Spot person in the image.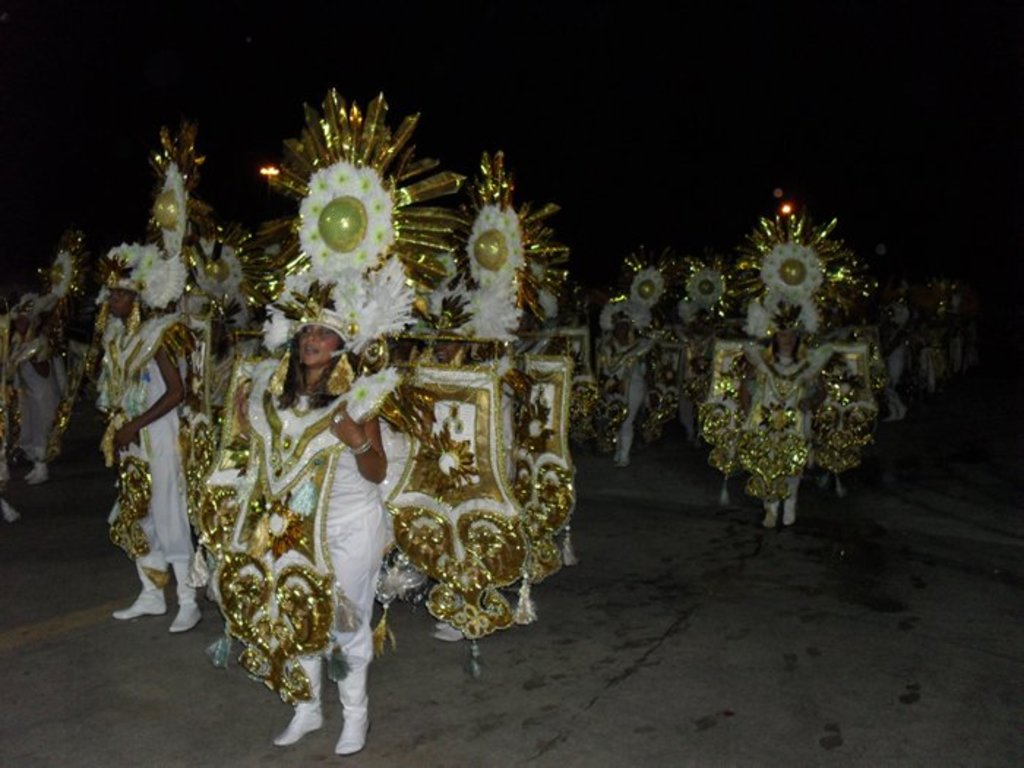
person found at <bbox>761, 322, 822, 525</bbox>.
